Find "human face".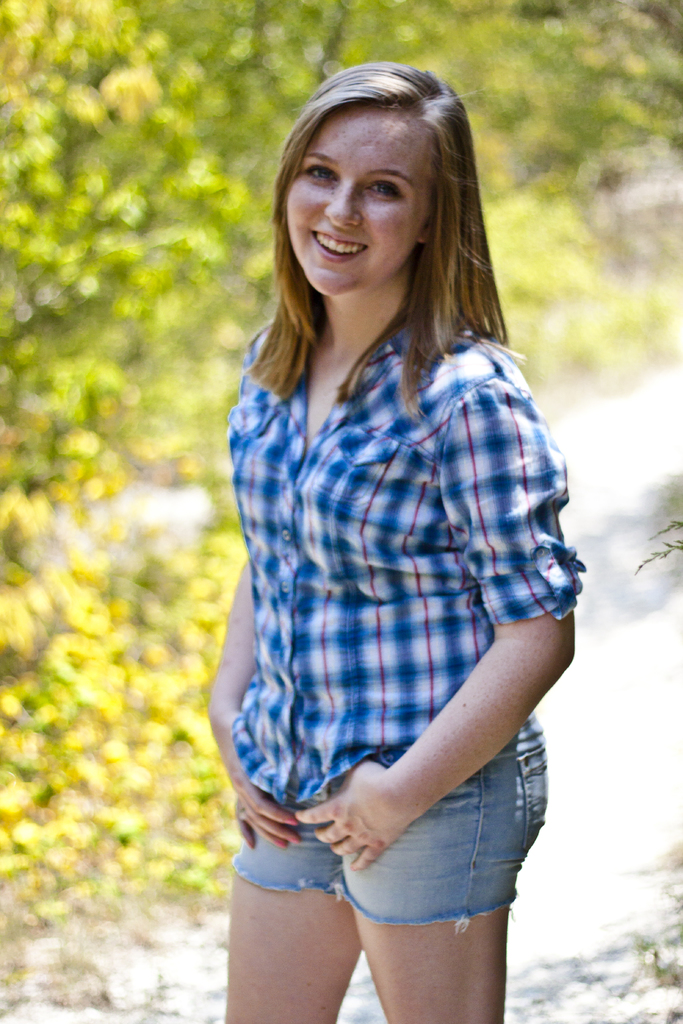
BBox(279, 99, 437, 301).
